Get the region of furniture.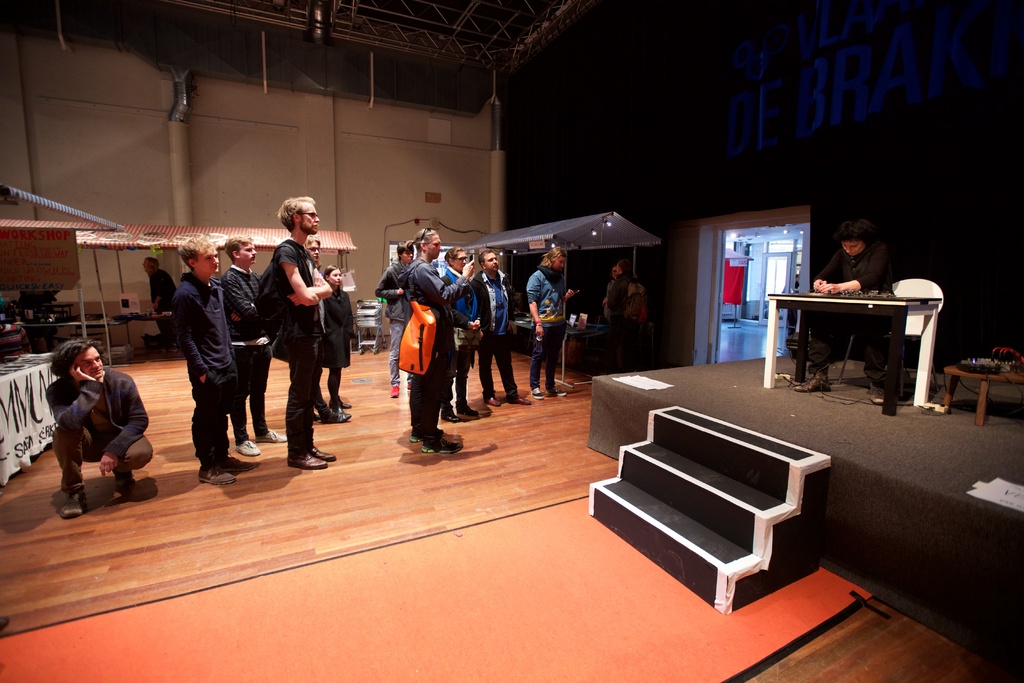
x1=130, y1=310, x2=173, y2=345.
